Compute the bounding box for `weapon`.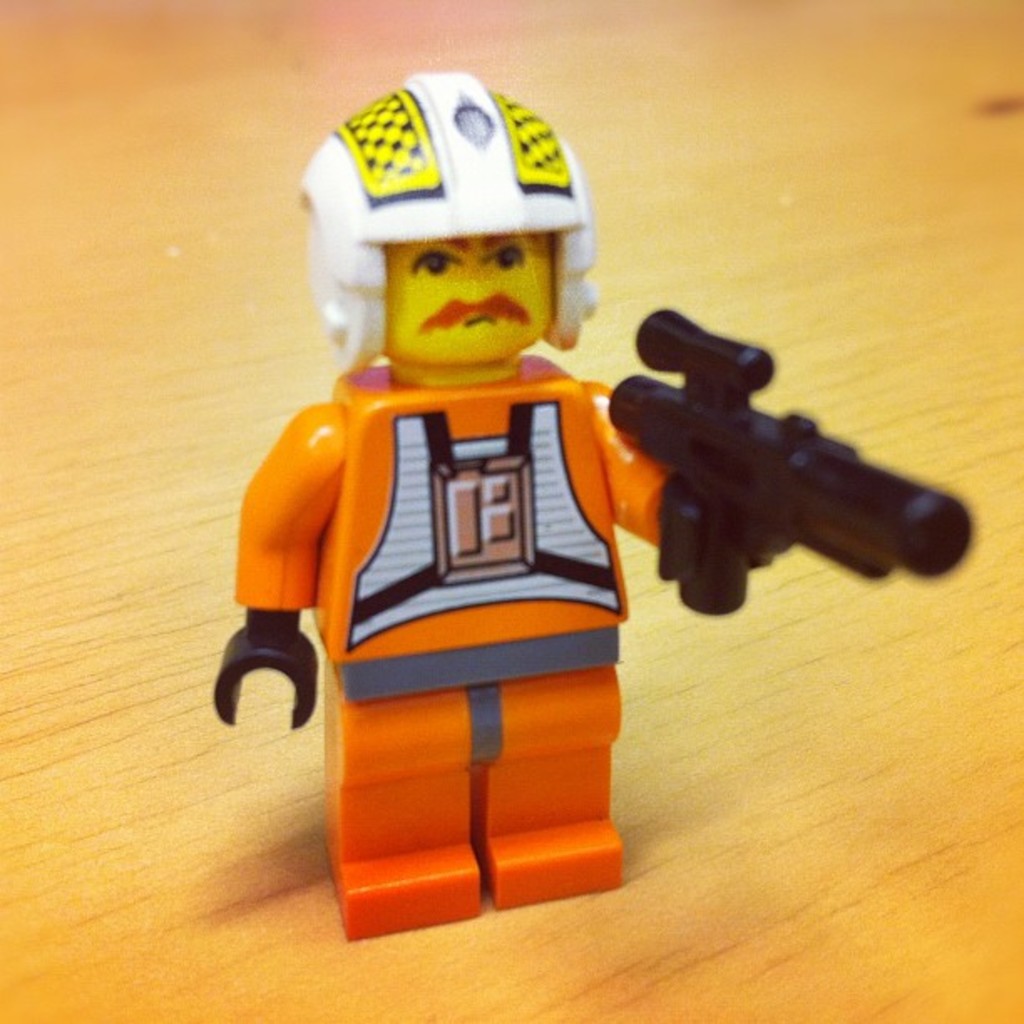
571:311:954:634.
